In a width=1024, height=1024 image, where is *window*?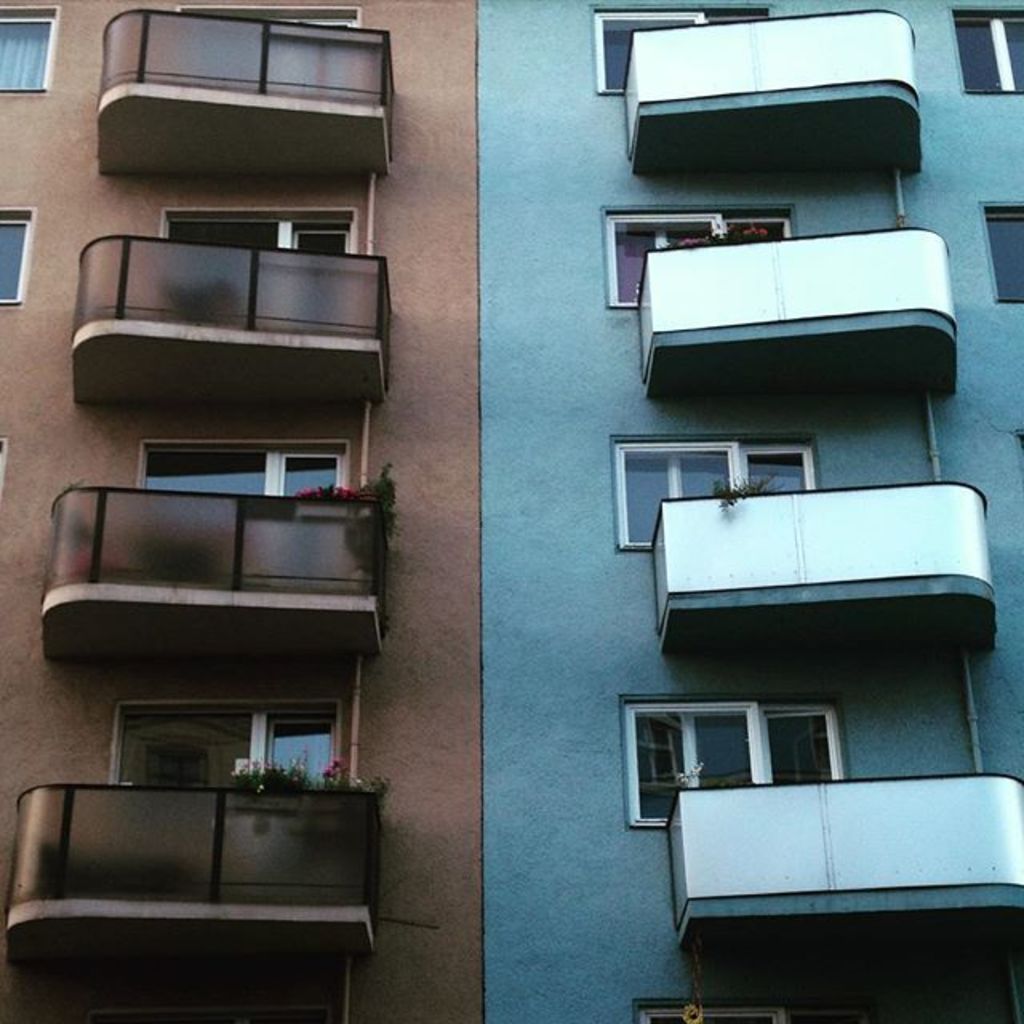
{"left": 587, "top": 6, "right": 702, "bottom": 104}.
